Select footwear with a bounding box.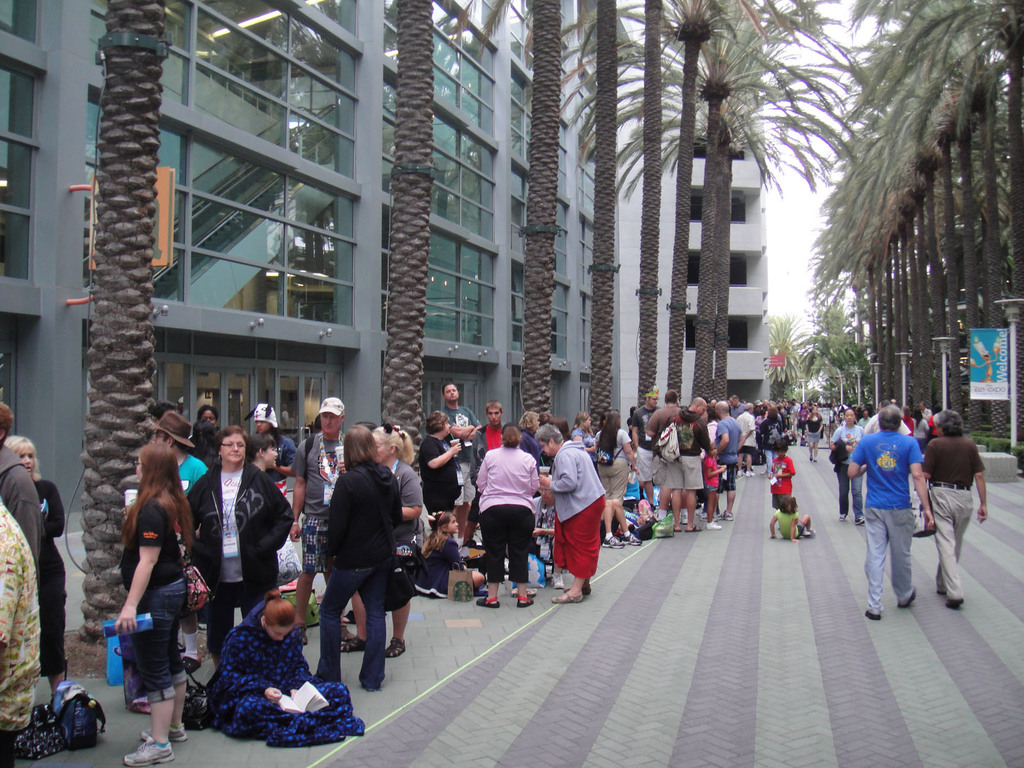
{"left": 124, "top": 741, "right": 176, "bottom": 767}.
